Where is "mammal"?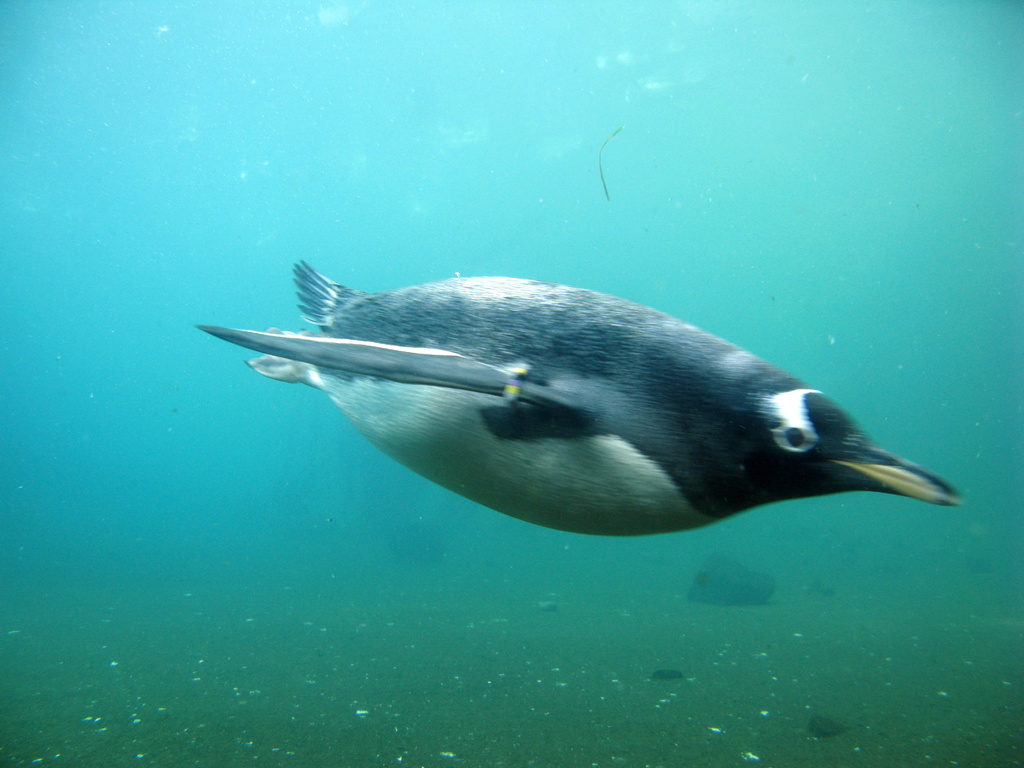
<region>178, 260, 956, 572</region>.
